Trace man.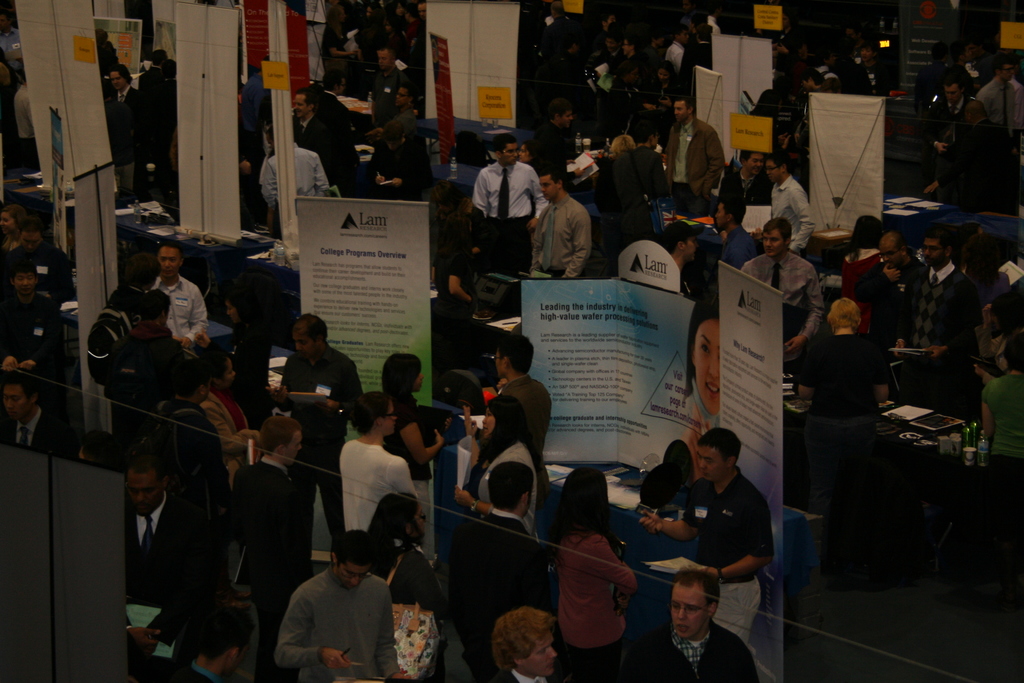
Traced to <box>536,97,586,183</box>.
